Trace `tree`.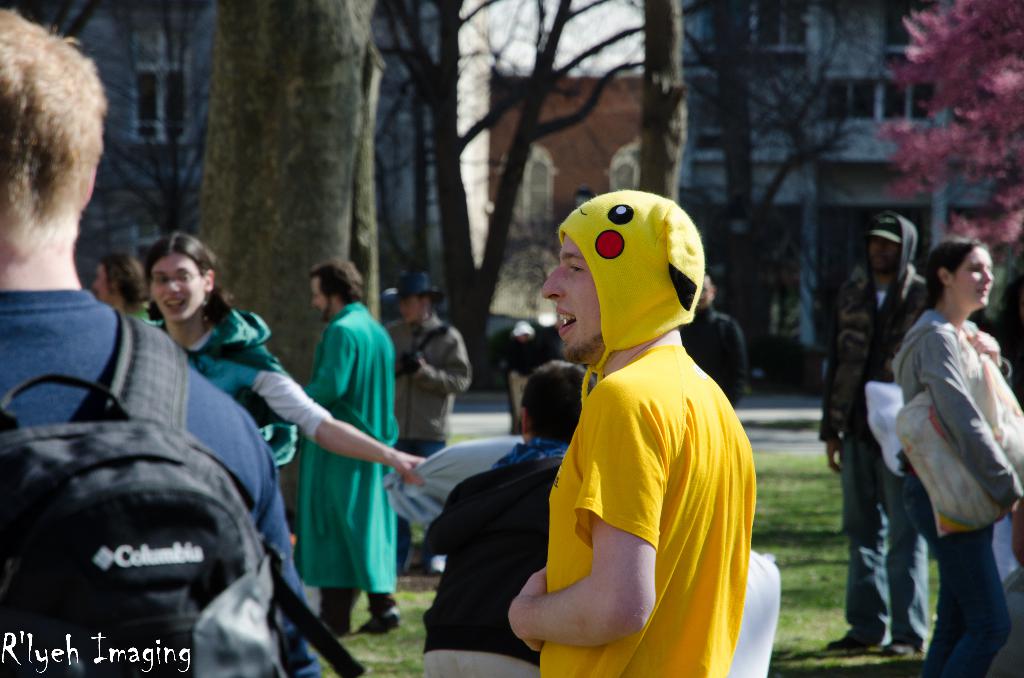
Traced to 195, 0, 391, 516.
